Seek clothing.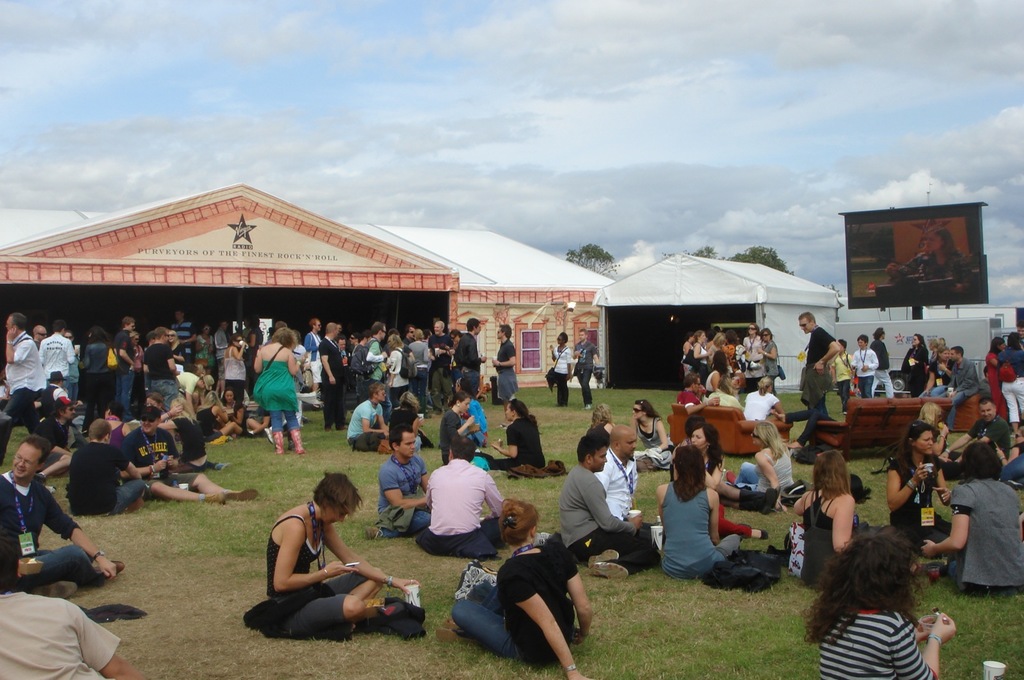
box=[571, 336, 598, 406].
